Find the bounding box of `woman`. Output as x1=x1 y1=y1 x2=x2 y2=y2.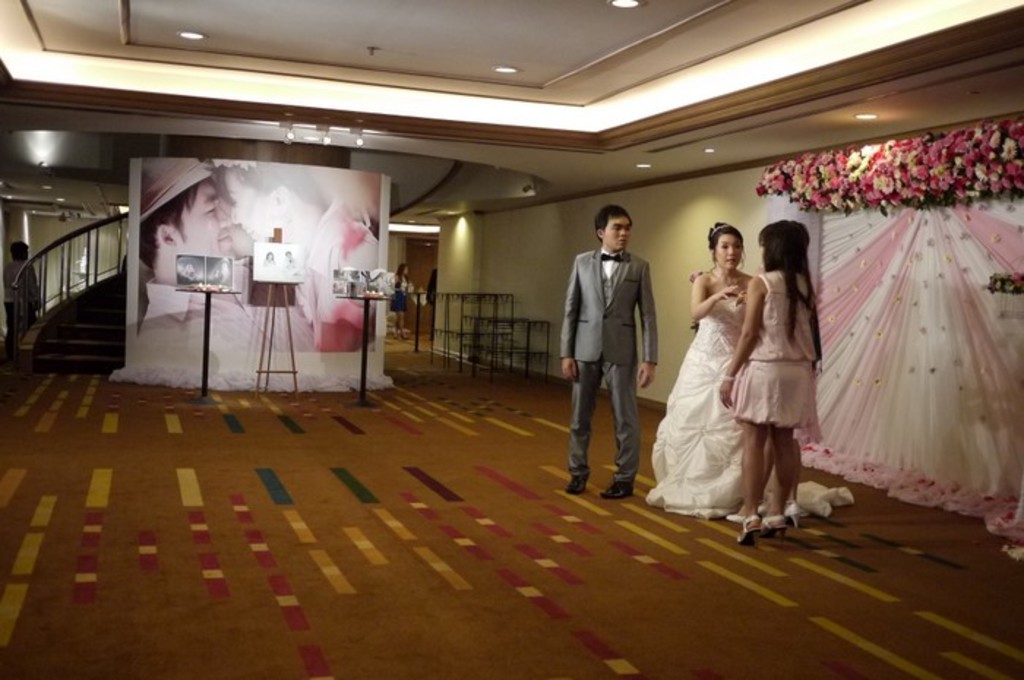
x1=212 y1=146 x2=396 y2=361.
